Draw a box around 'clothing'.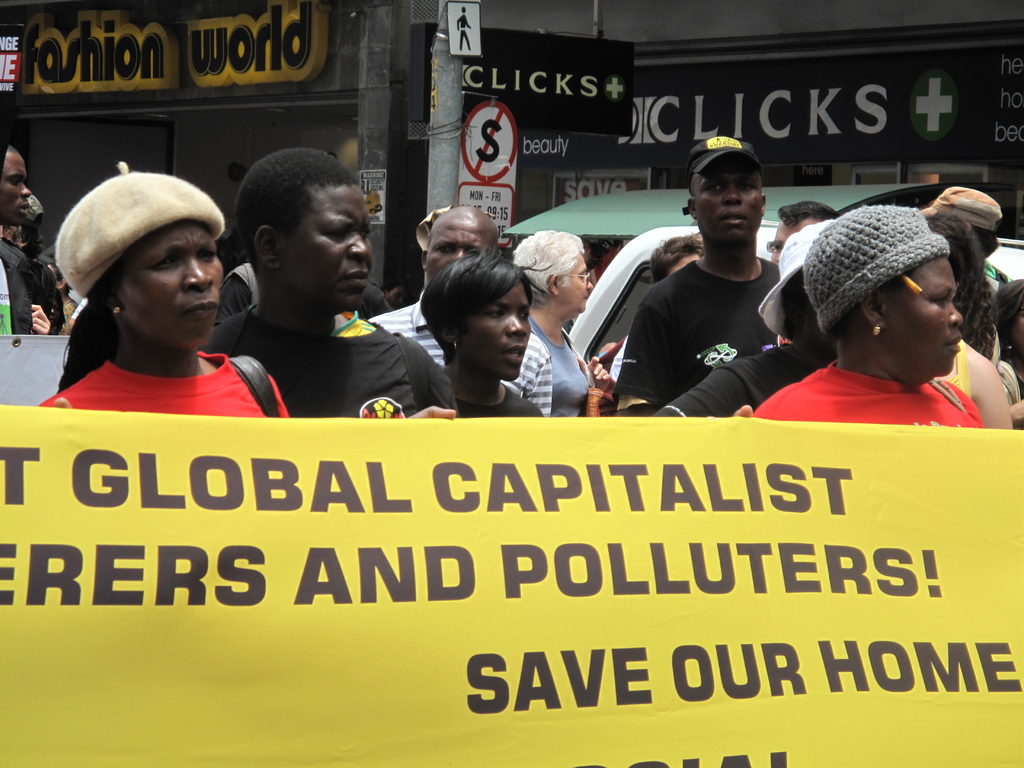
detection(626, 254, 790, 398).
